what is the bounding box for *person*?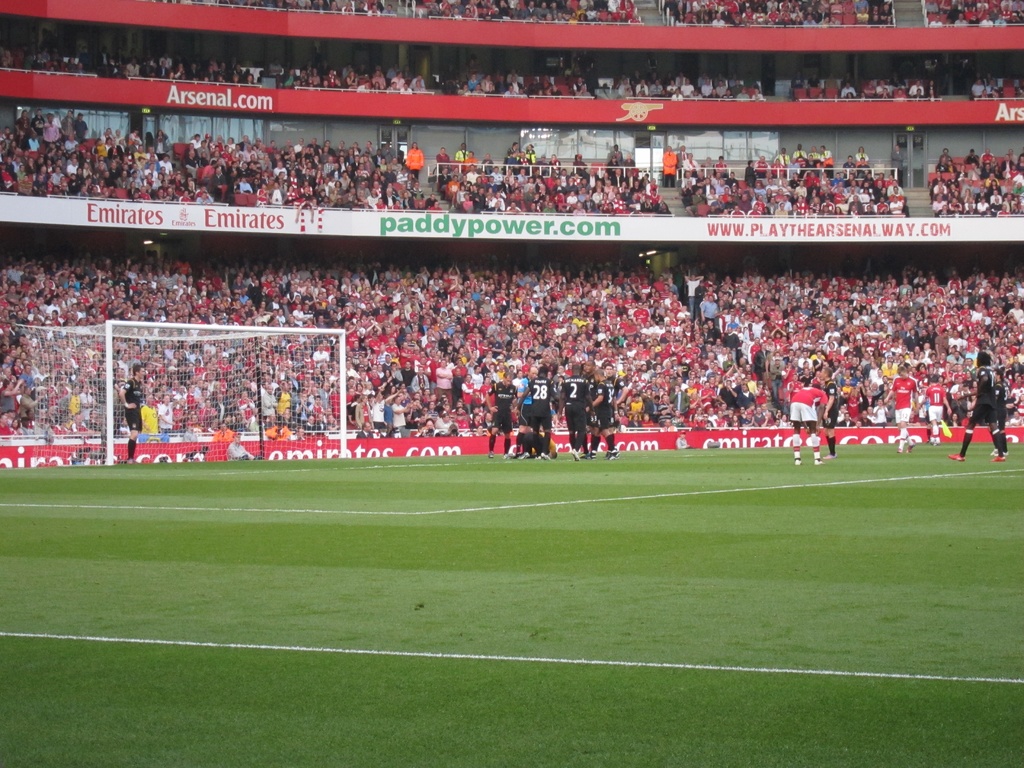
crop(518, 367, 533, 431).
